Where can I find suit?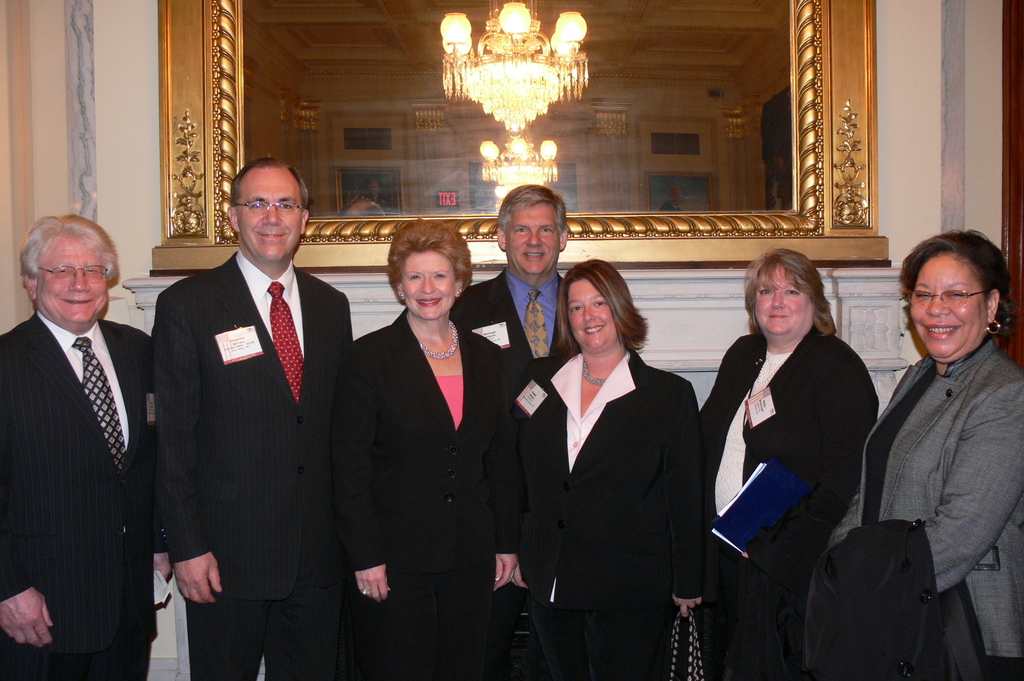
You can find it at locate(331, 310, 525, 680).
